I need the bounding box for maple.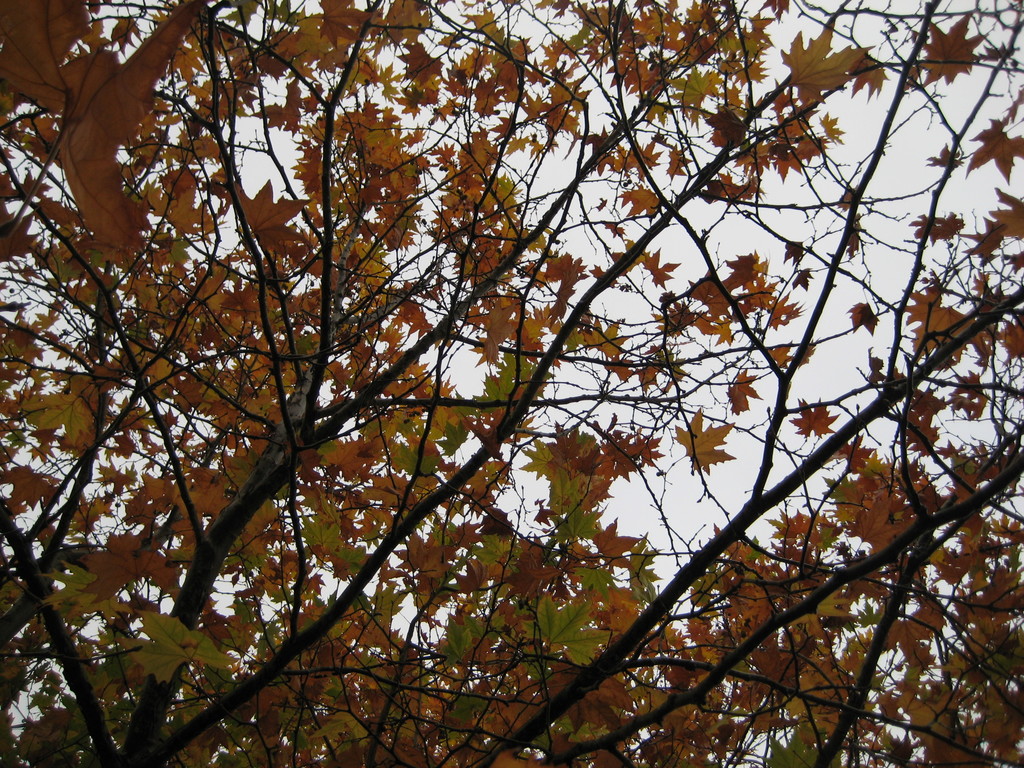
Here it is: detection(0, 10, 1023, 767).
